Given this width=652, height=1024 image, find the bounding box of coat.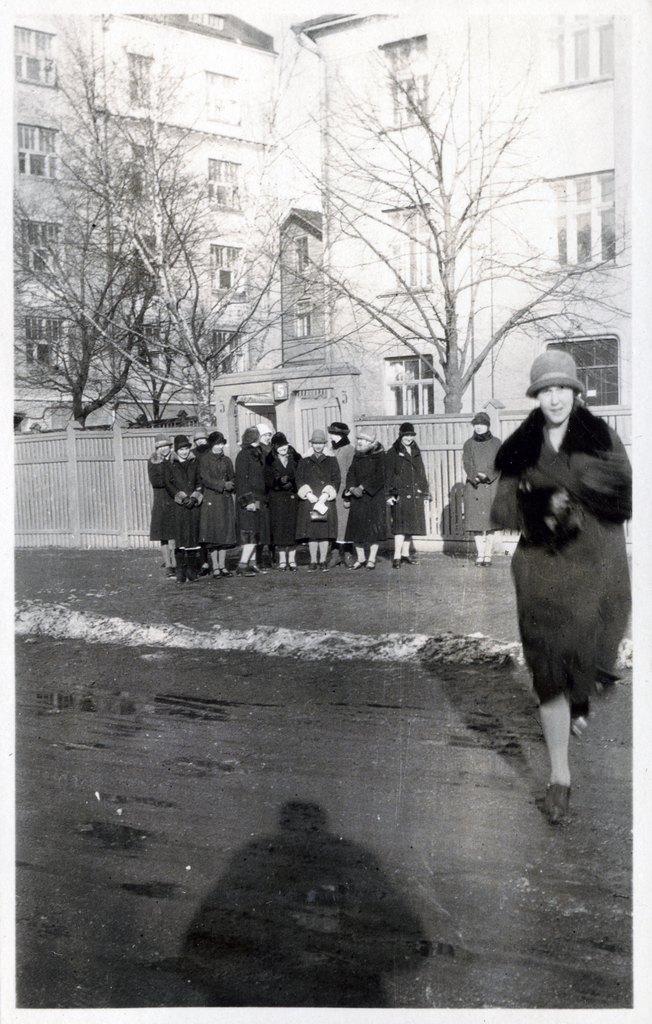
l=465, t=429, r=500, b=529.
